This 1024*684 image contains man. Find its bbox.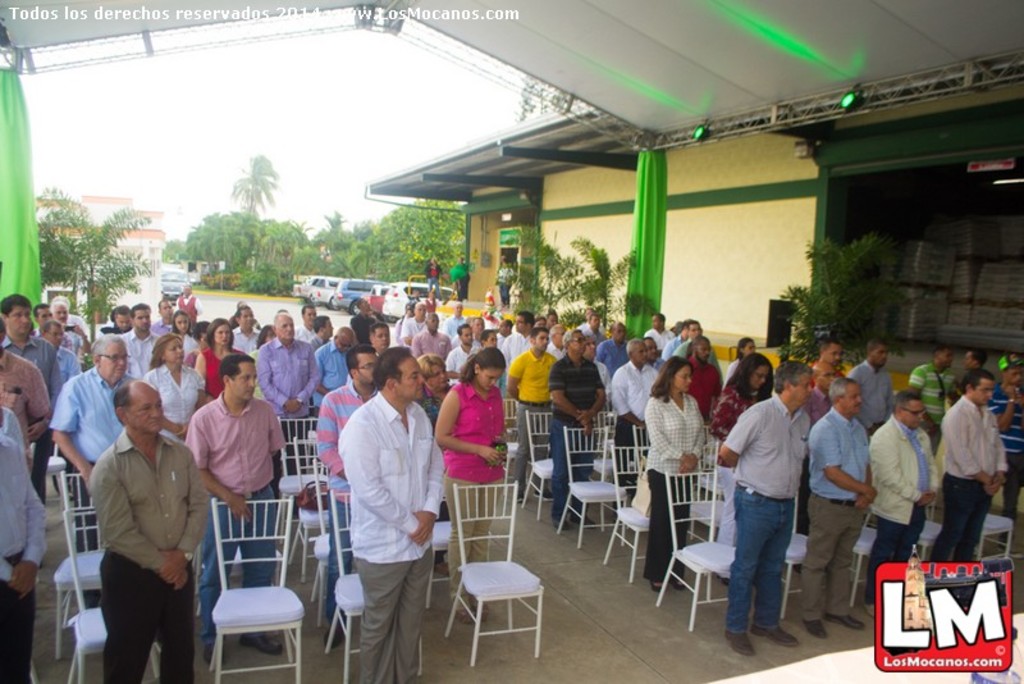
locate(803, 334, 844, 380).
